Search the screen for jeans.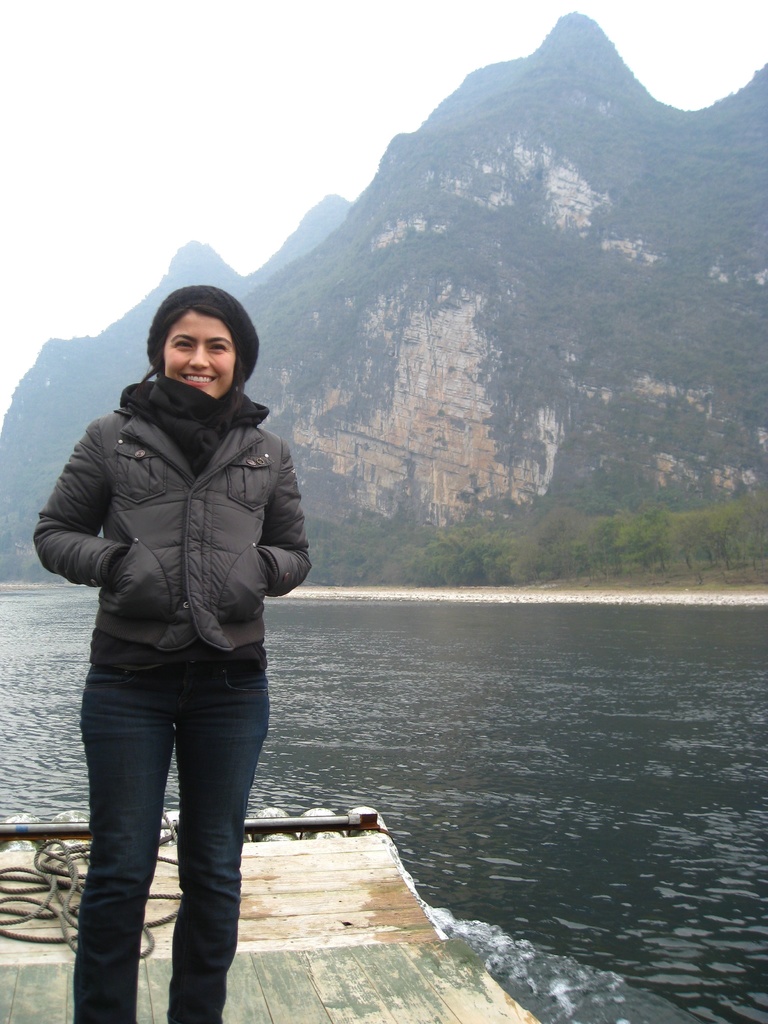
Found at [60, 647, 269, 1014].
